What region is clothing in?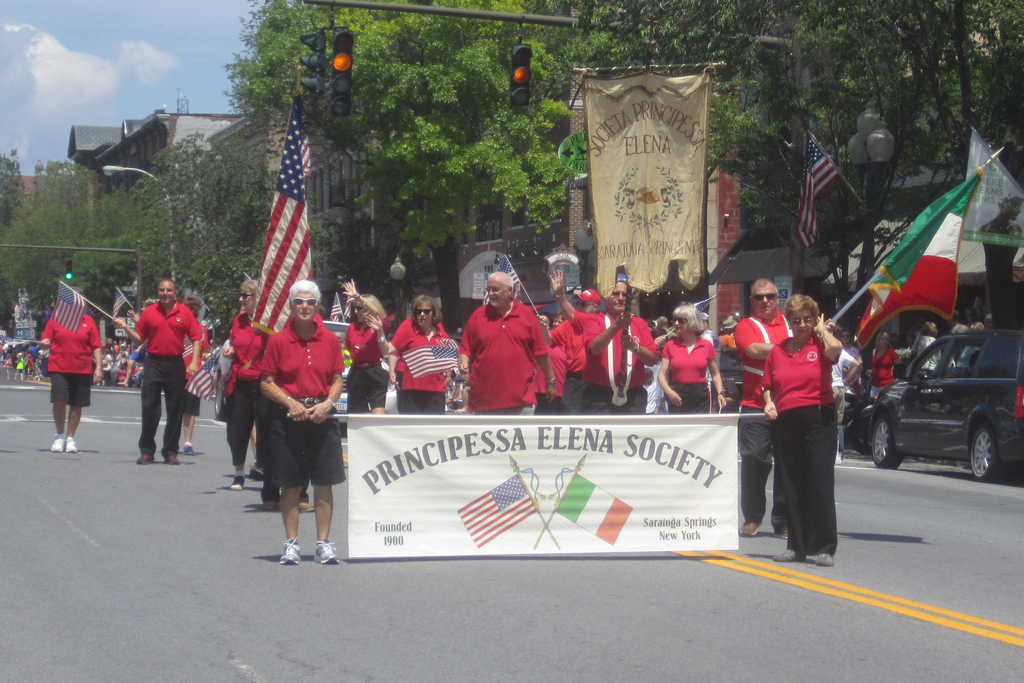
391/317/458/419.
